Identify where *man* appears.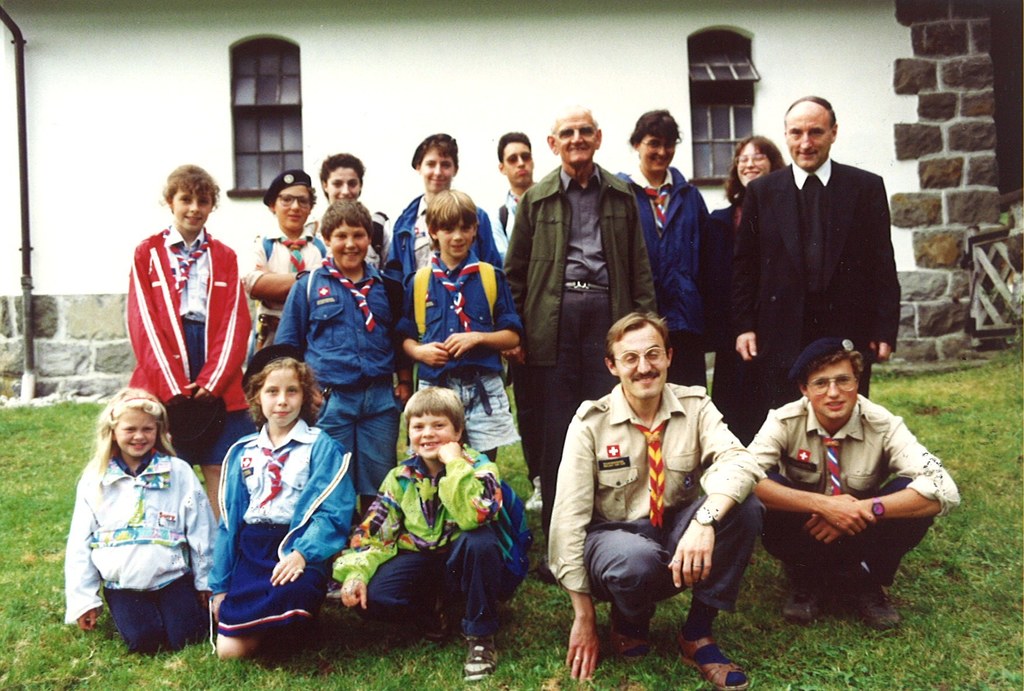
Appears at [left=719, top=111, right=916, bottom=426].
